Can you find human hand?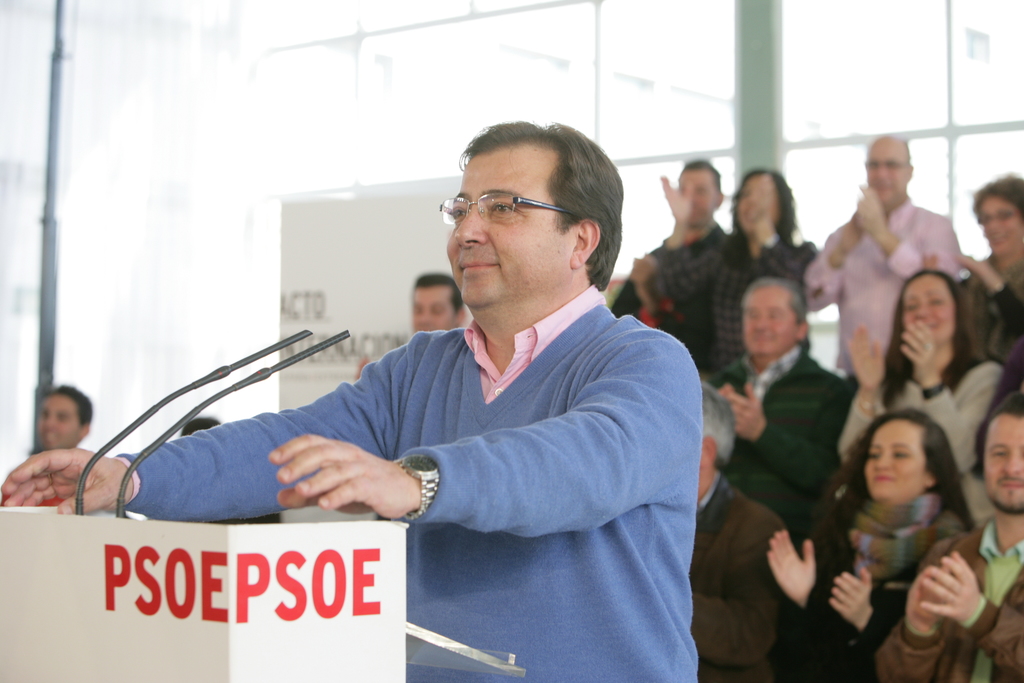
Yes, bounding box: [x1=663, y1=173, x2=693, y2=223].
